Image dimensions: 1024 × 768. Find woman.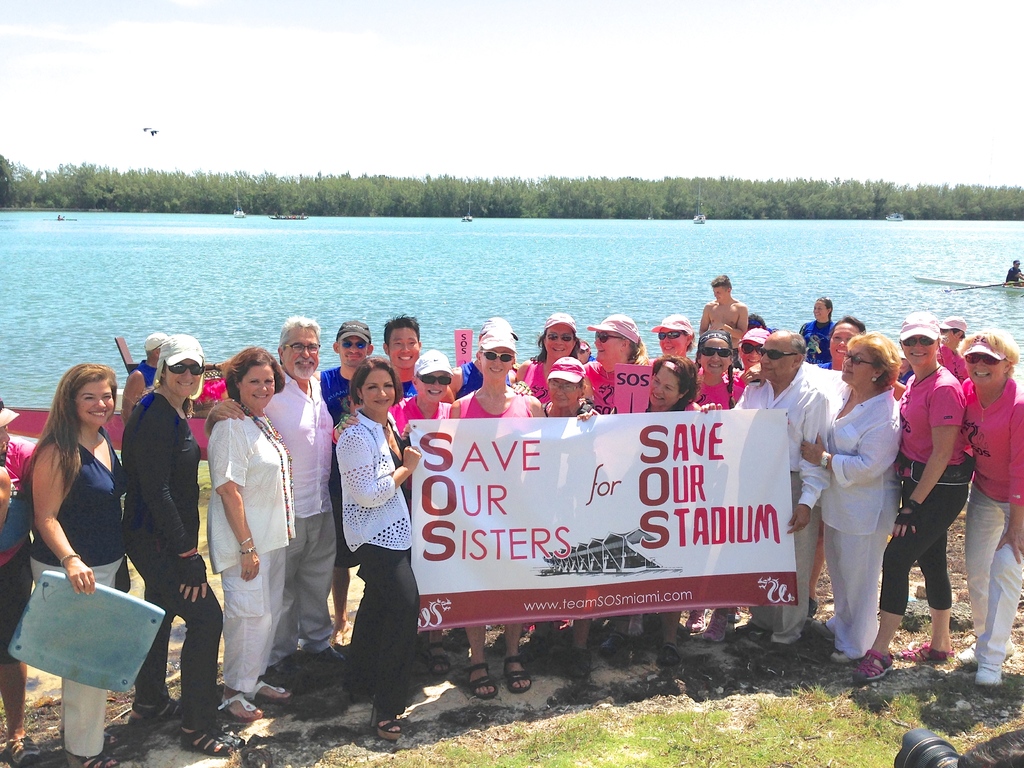
<region>339, 347, 536, 679</region>.
